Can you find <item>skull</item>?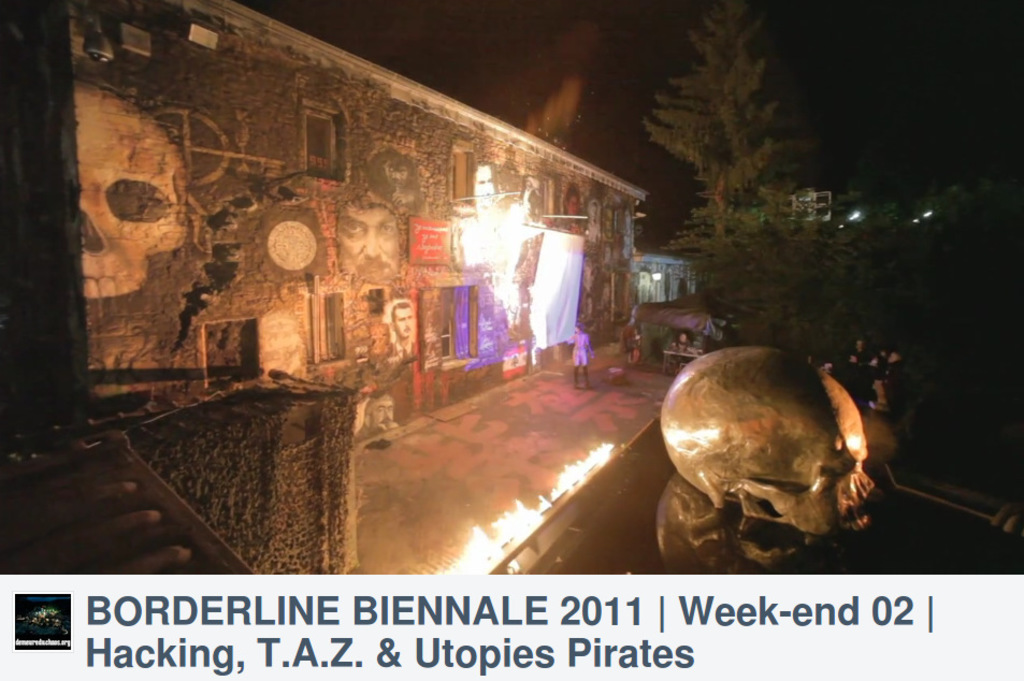
Yes, bounding box: x1=673, y1=343, x2=888, y2=576.
